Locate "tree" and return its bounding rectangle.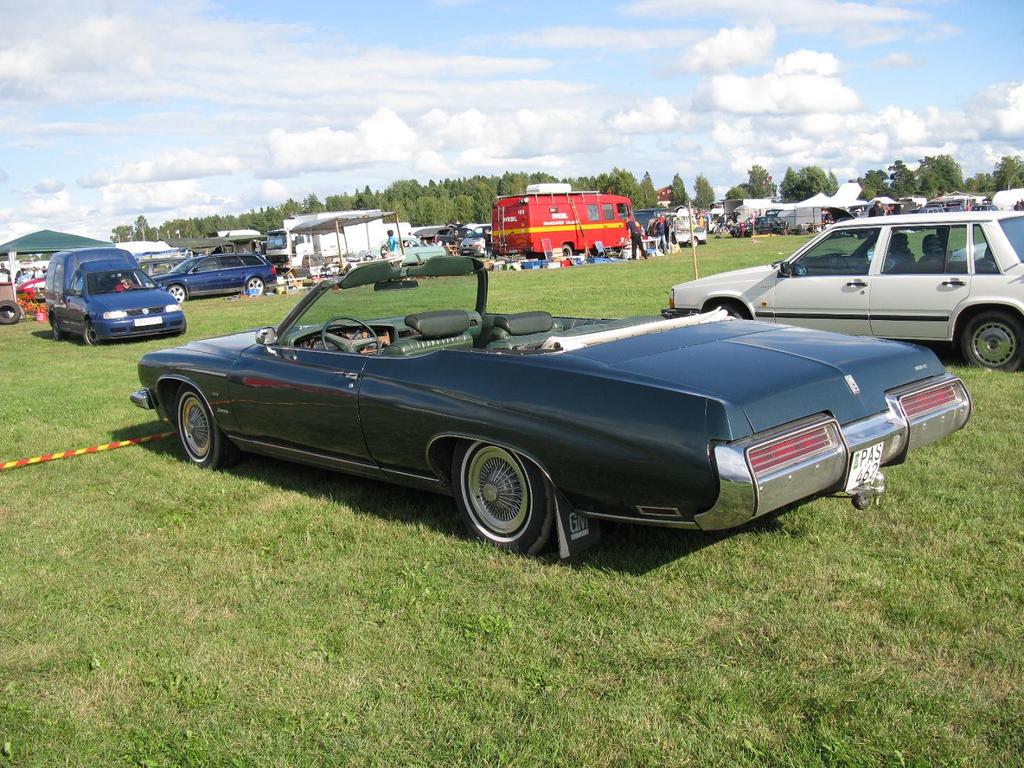
{"x1": 944, "y1": 146, "x2": 959, "y2": 196}.
